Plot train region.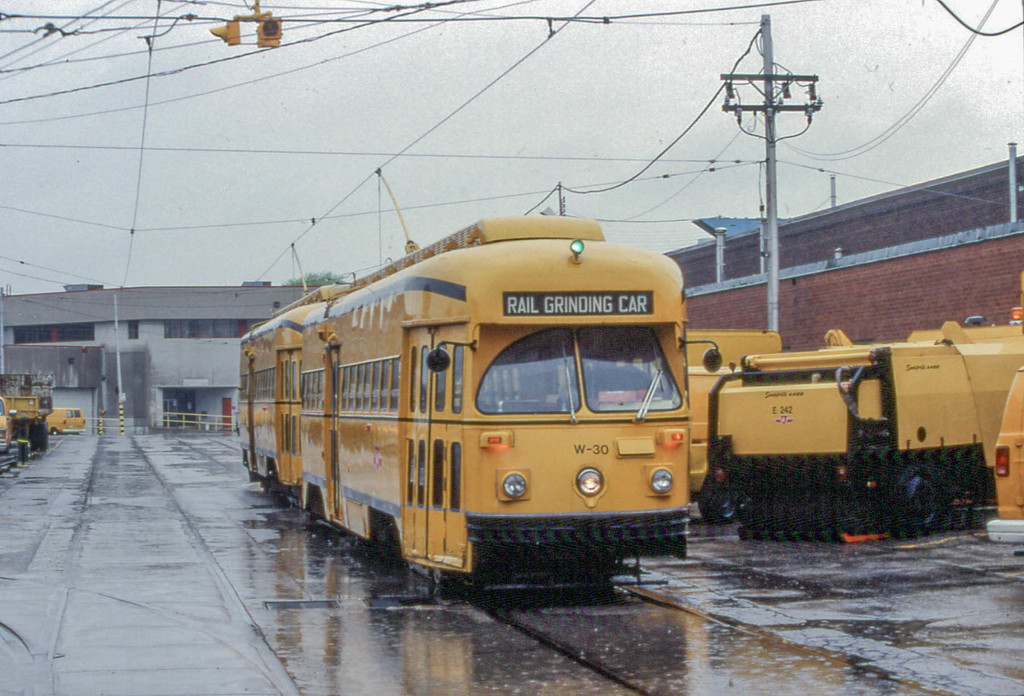
Plotted at bbox=(234, 172, 692, 587).
